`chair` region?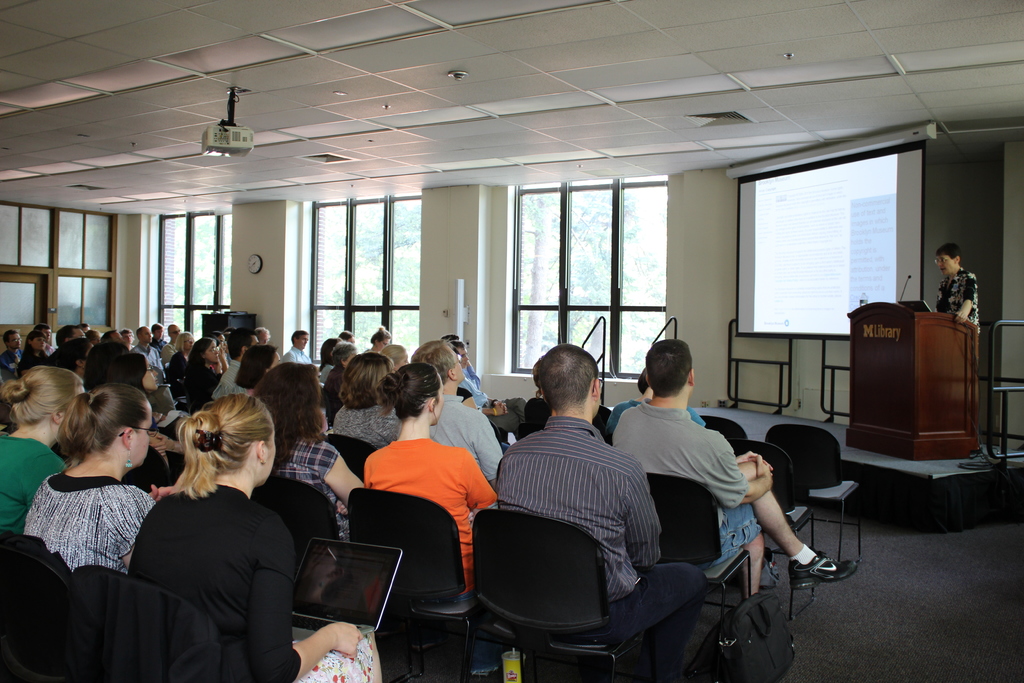
left=0, top=537, right=72, bottom=682
